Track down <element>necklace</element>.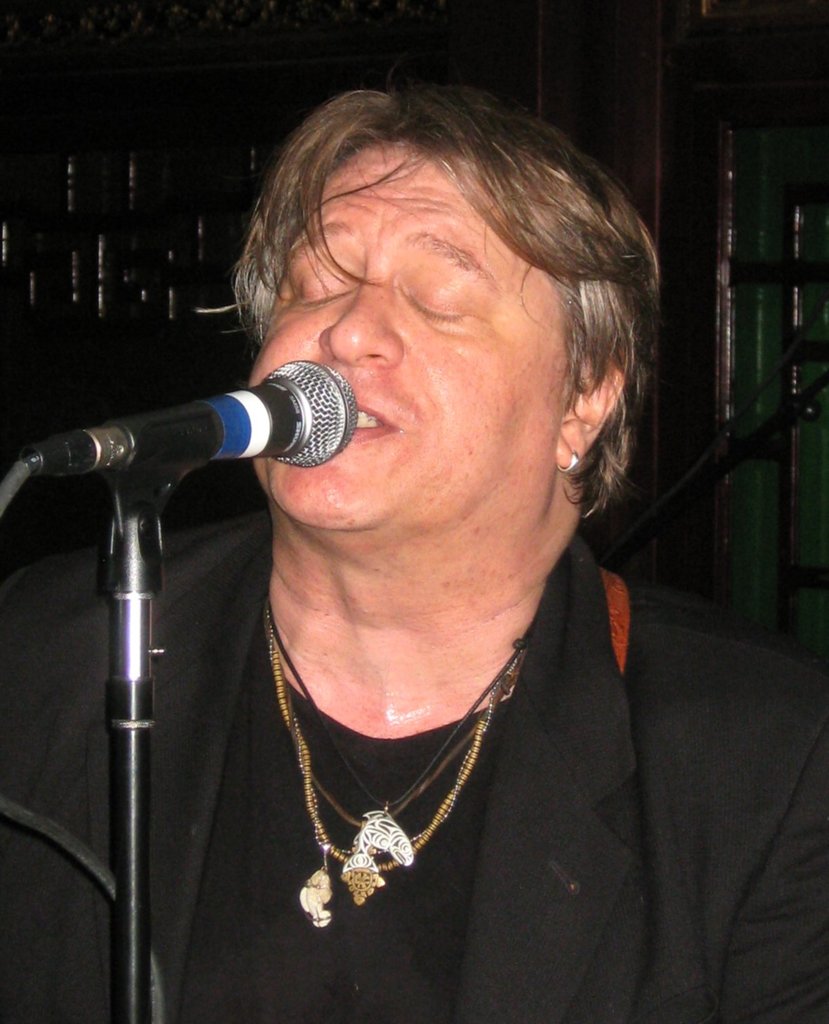
Tracked to {"x1": 265, "y1": 618, "x2": 522, "y2": 855}.
